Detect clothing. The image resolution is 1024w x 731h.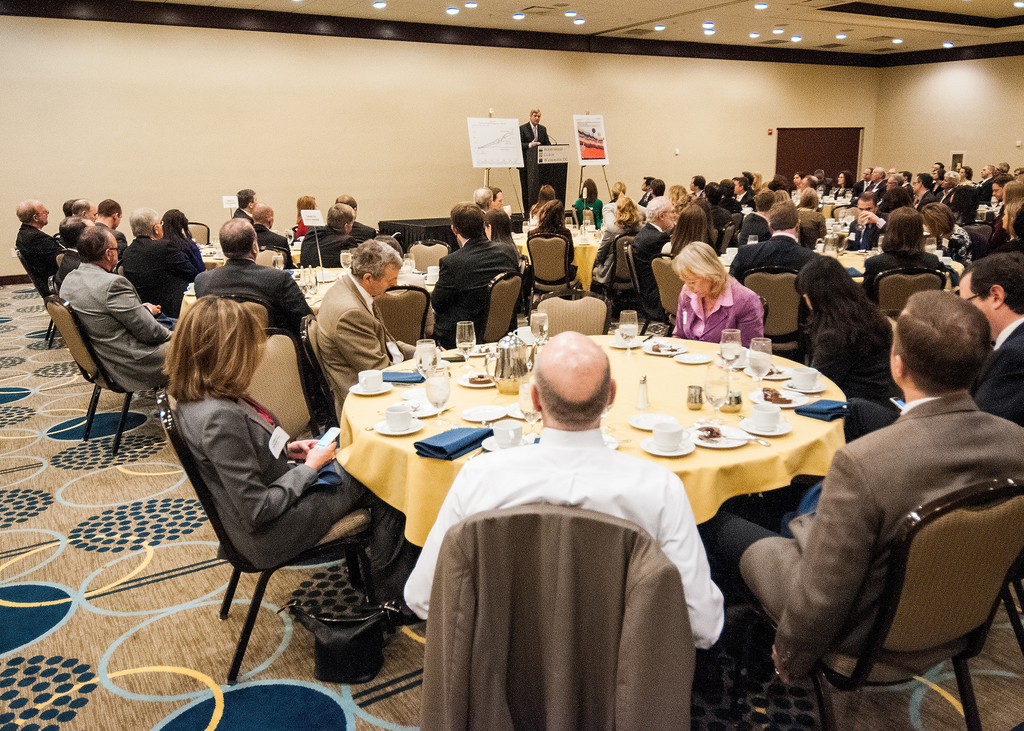
845:321:1023:449.
